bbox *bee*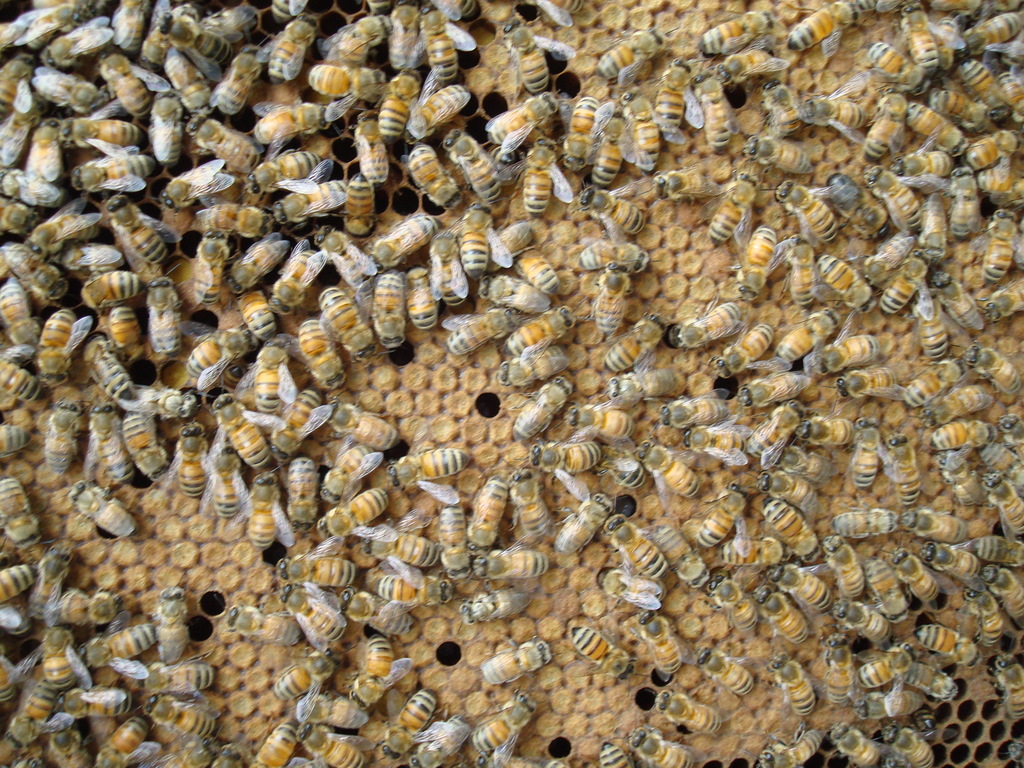
(left=627, top=97, right=680, bottom=172)
